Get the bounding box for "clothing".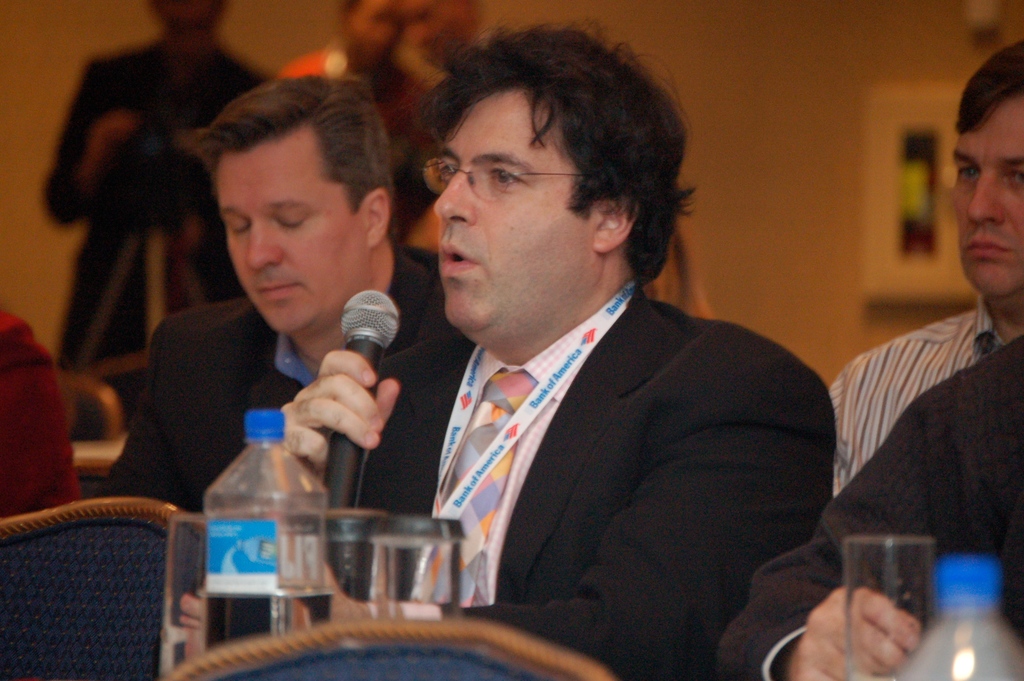
box(366, 218, 842, 668).
